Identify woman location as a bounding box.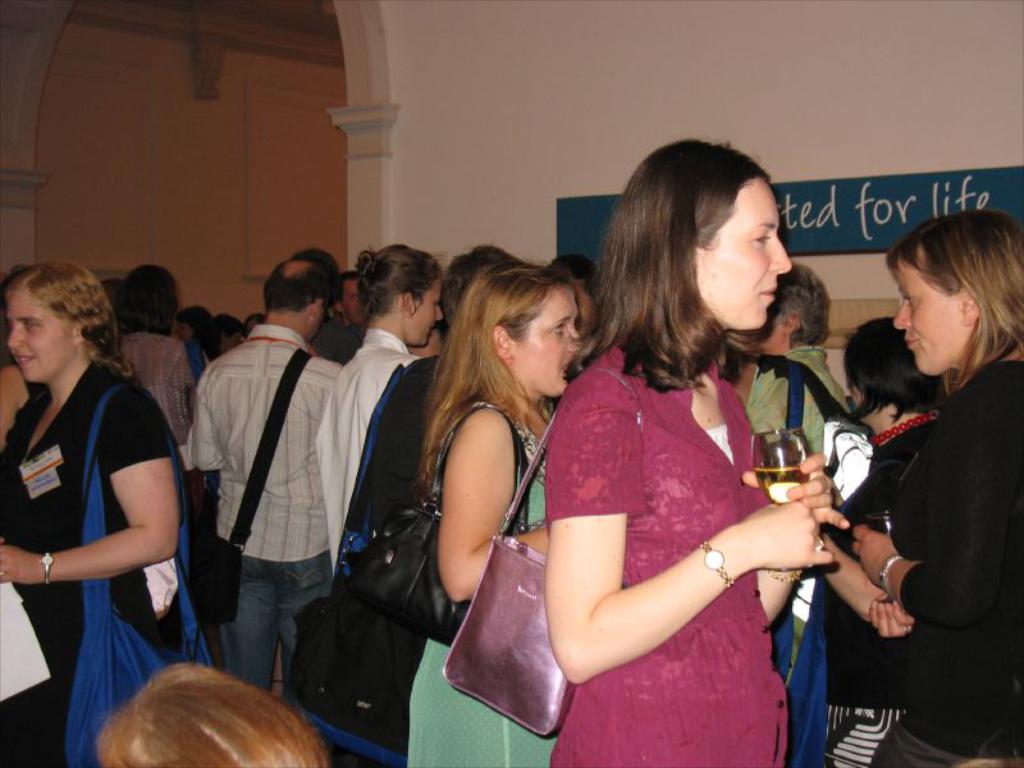
(left=410, top=268, right=572, bottom=767).
